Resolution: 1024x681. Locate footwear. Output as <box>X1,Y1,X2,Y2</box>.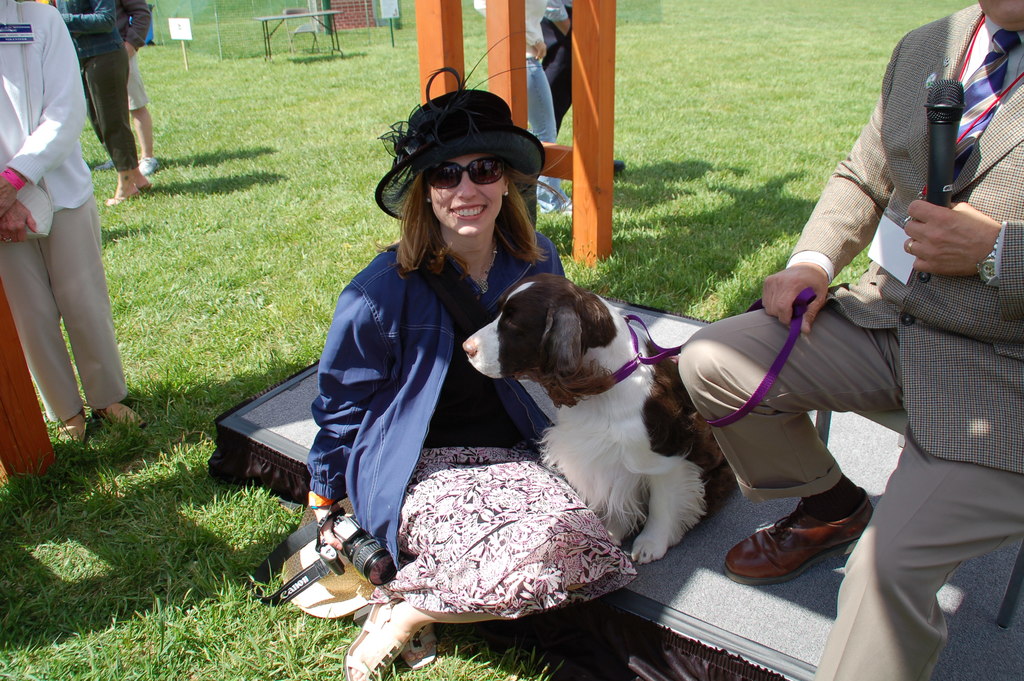
<box>735,505,877,600</box>.
